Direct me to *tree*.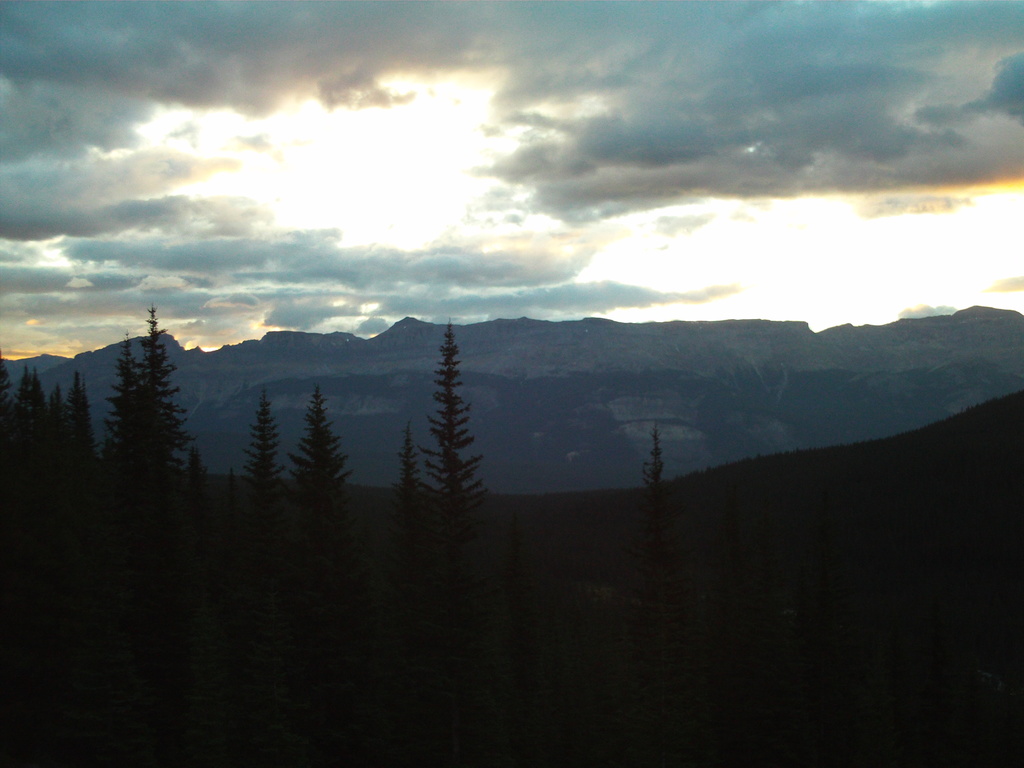
Direction: <region>627, 430, 673, 611</region>.
